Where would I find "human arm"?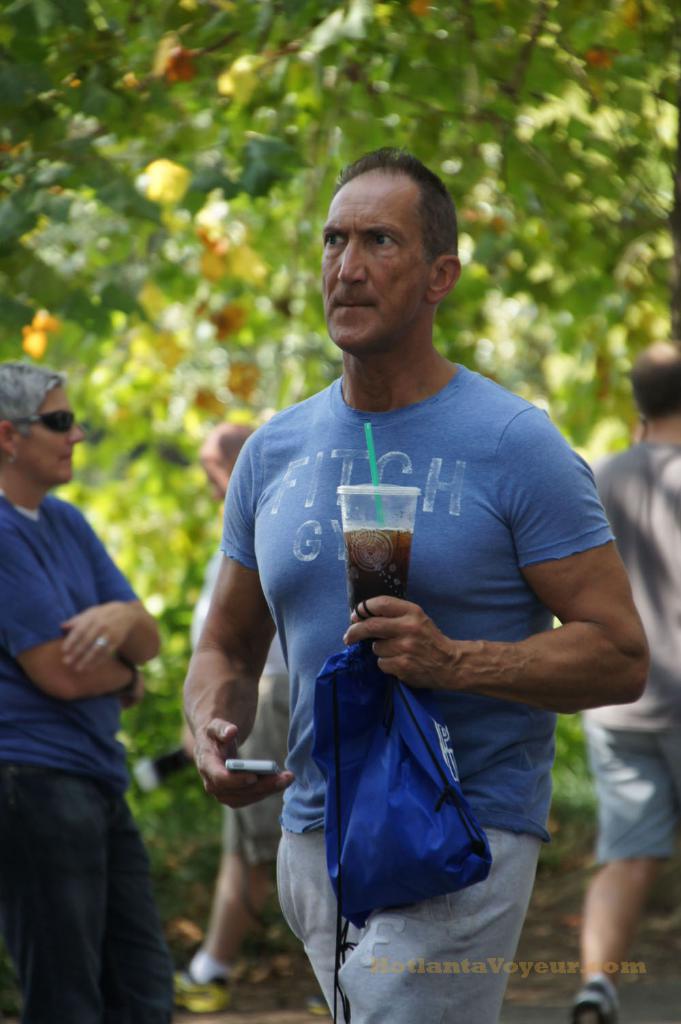
At [left=56, top=486, right=180, bottom=671].
